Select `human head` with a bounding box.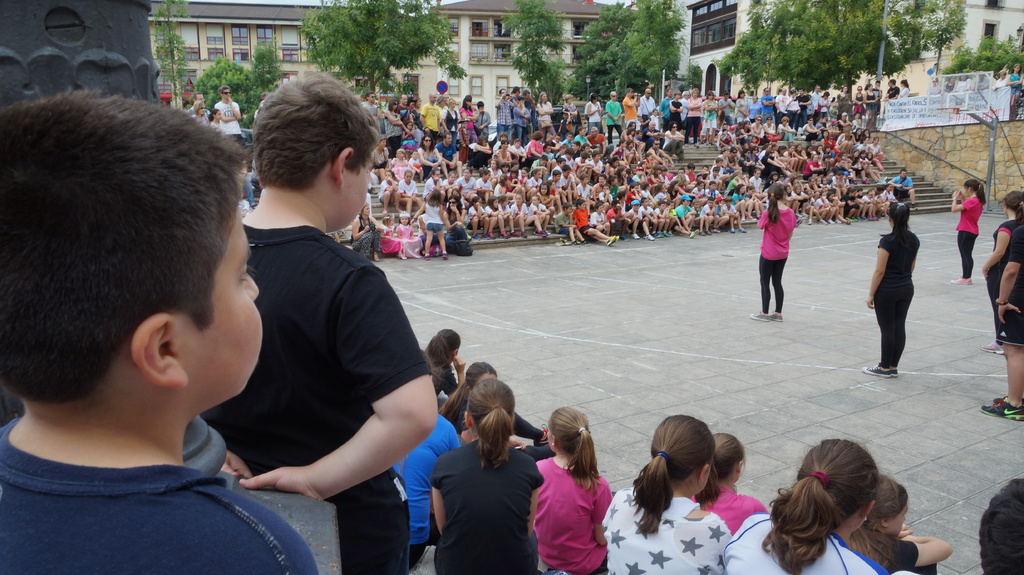
<region>430, 166, 440, 182</region>.
